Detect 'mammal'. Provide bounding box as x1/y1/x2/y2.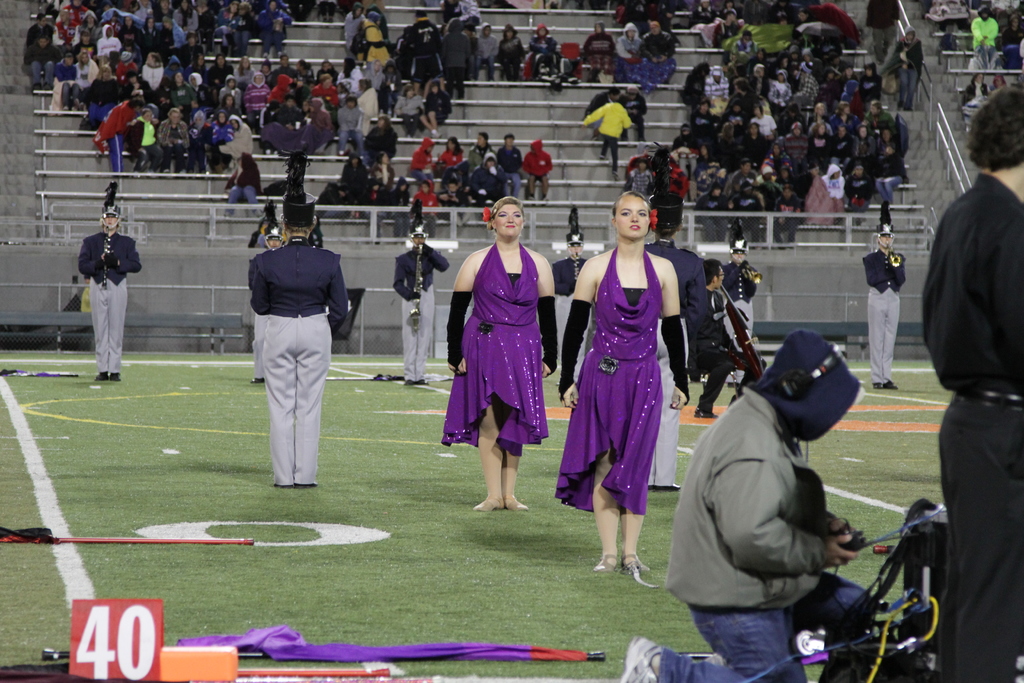
184/107/212/177.
